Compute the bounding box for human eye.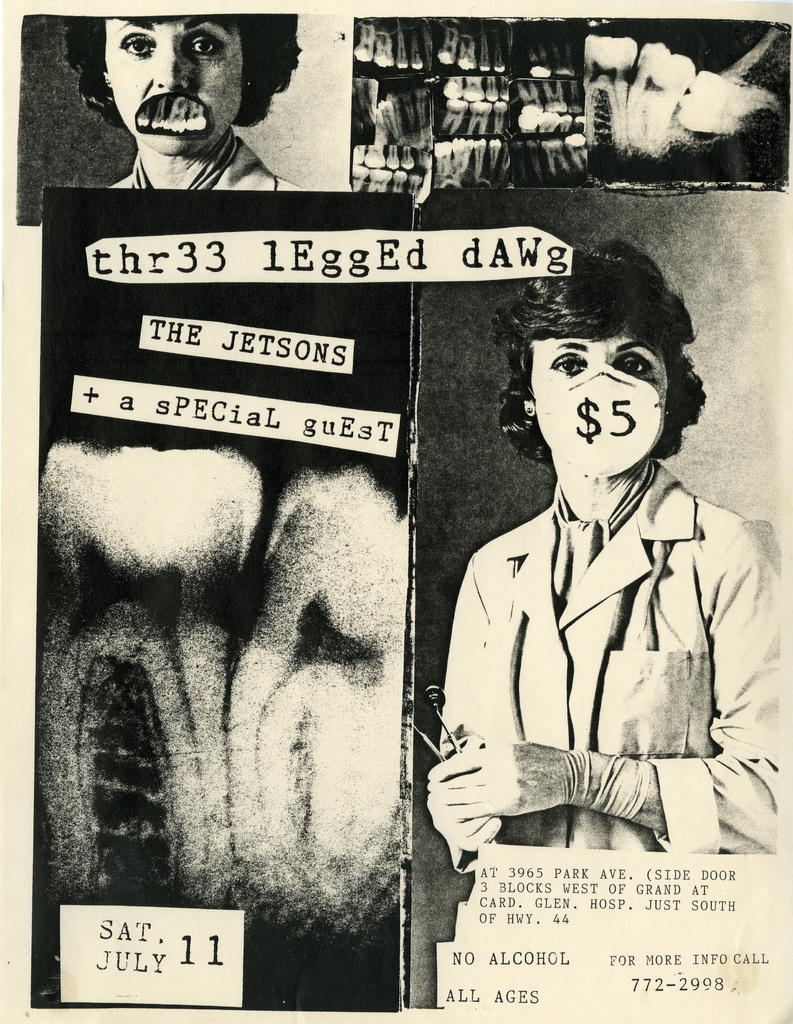
detection(615, 356, 651, 378).
